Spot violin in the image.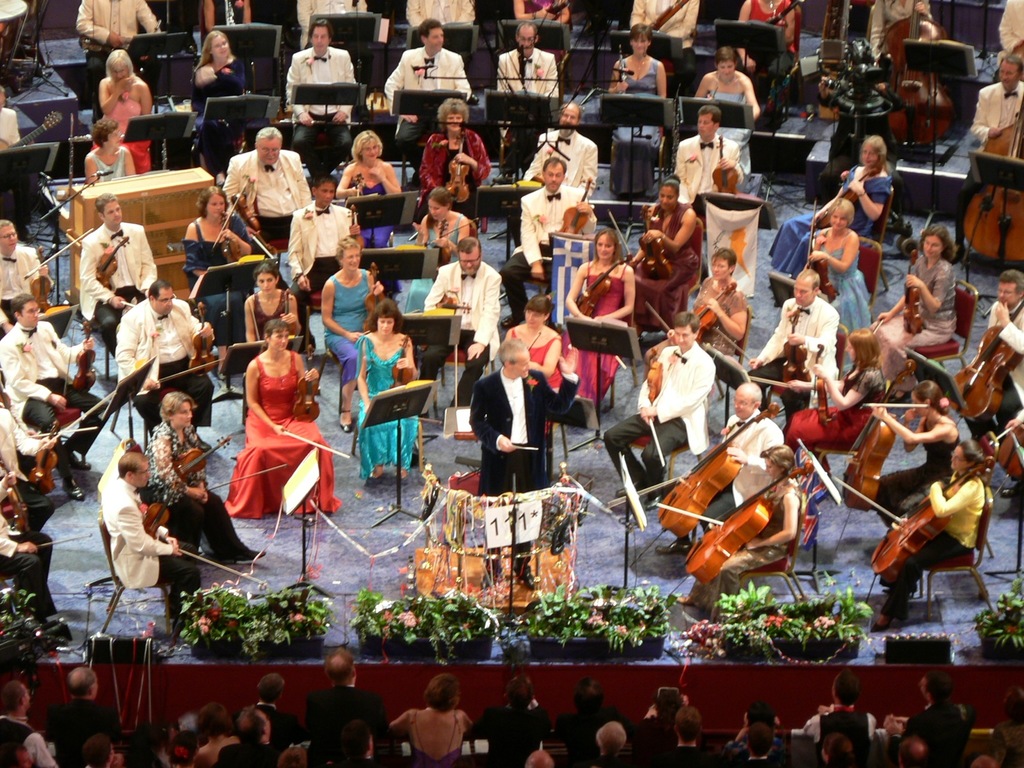
violin found at 94/234/136/307.
